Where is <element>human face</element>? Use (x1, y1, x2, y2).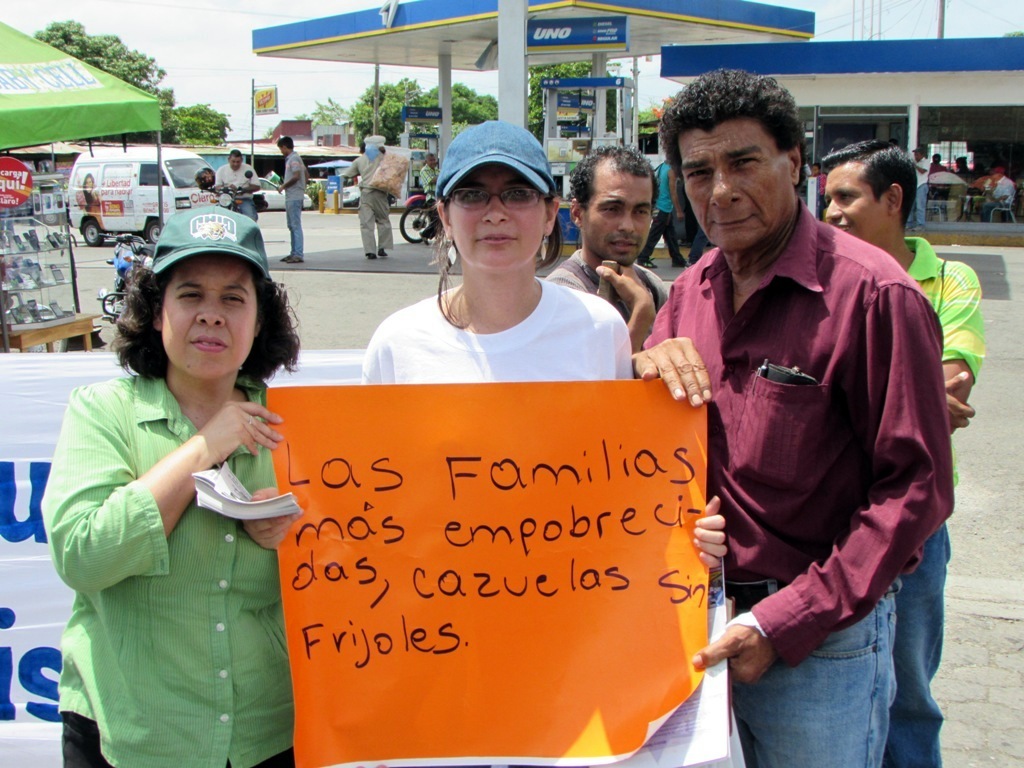
(448, 162, 547, 271).
